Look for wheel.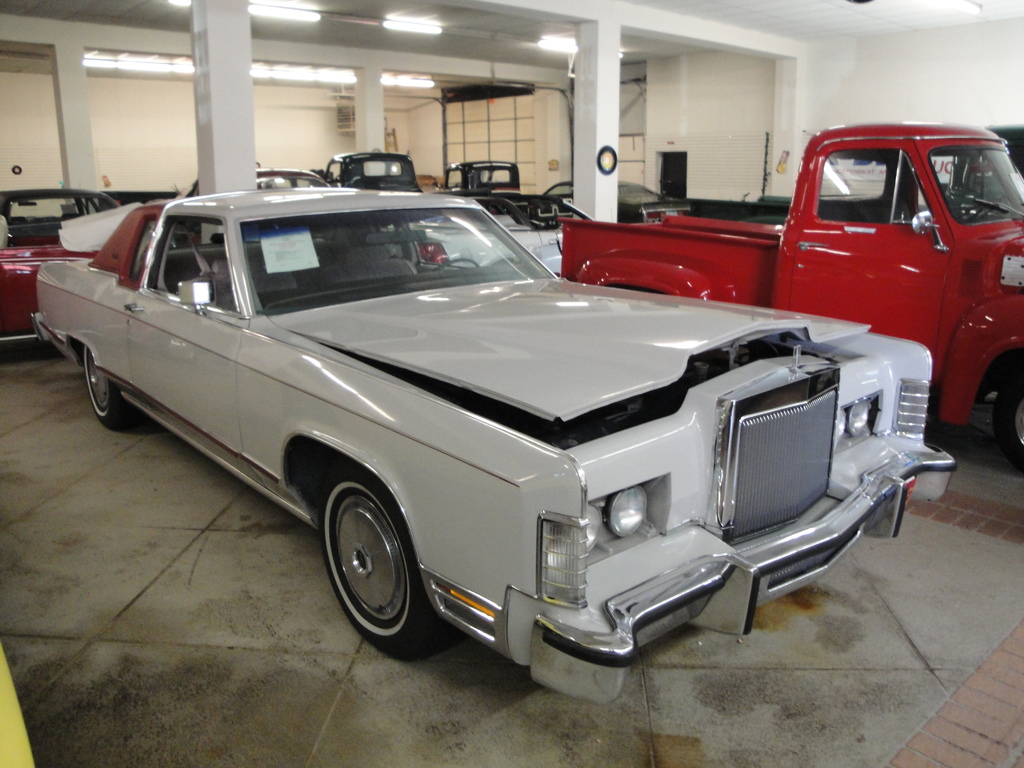
Found: (x1=80, y1=346, x2=136, y2=424).
